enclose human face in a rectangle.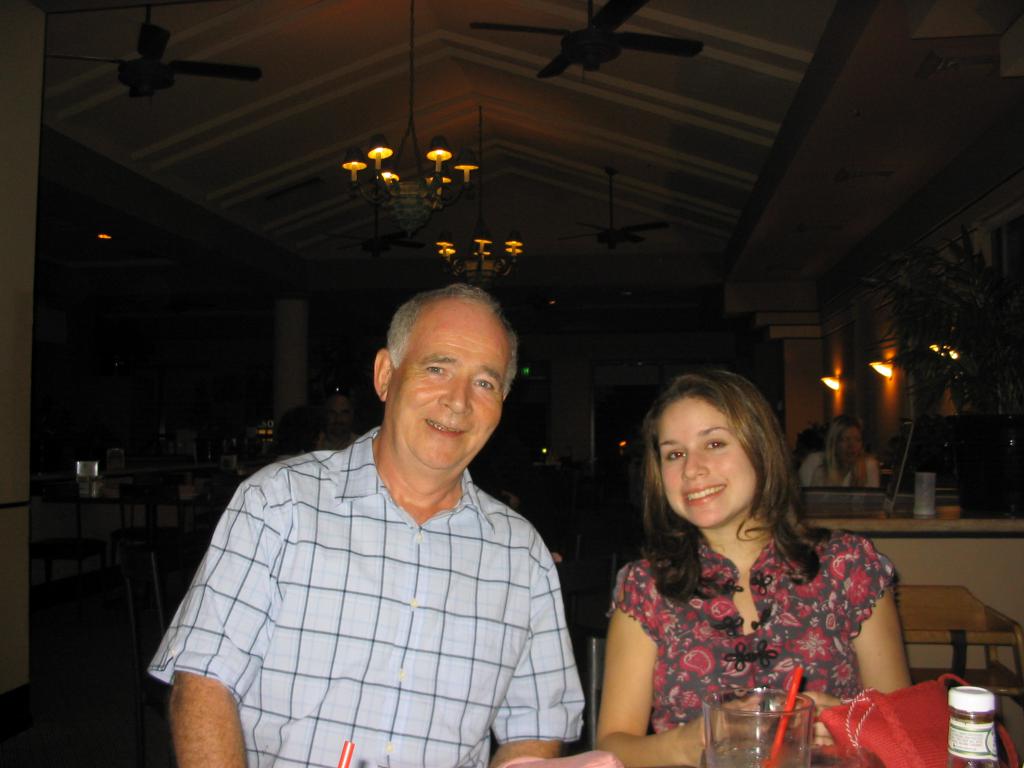
bbox=[380, 300, 507, 471].
